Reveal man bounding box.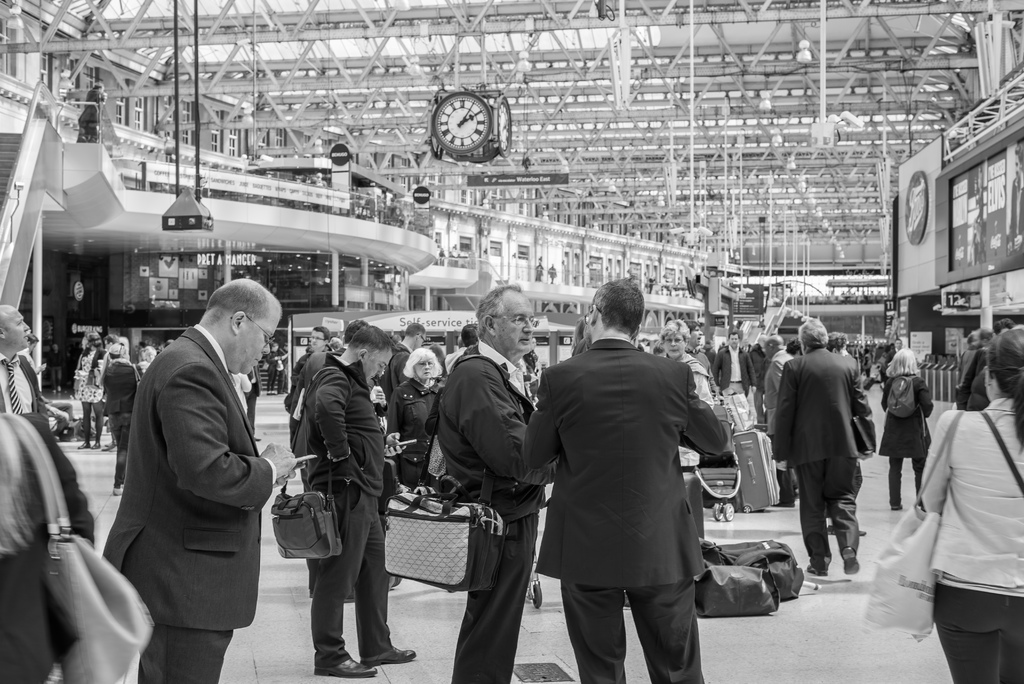
Revealed: detection(100, 279, 305, 683).
